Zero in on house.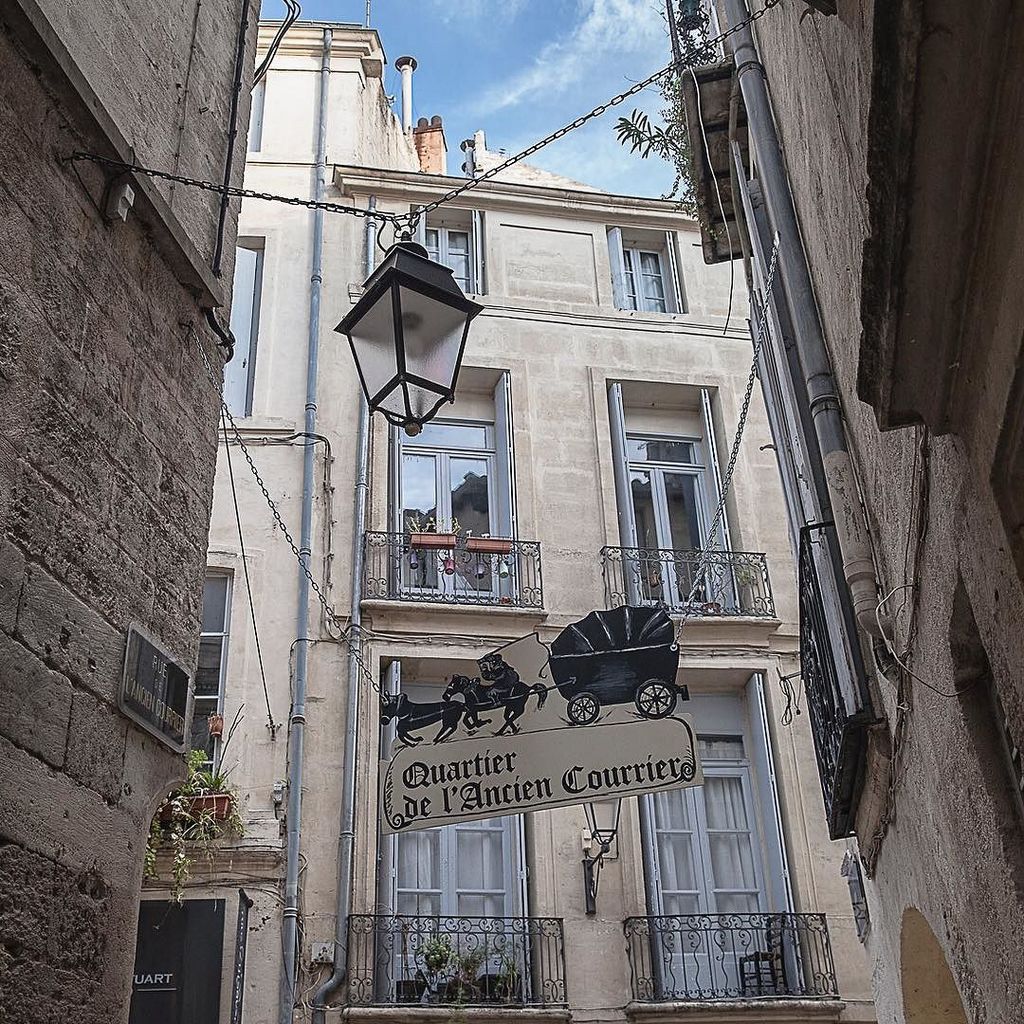
Zeroed in: (left=409, top=151, right=817, bottom=1016).
